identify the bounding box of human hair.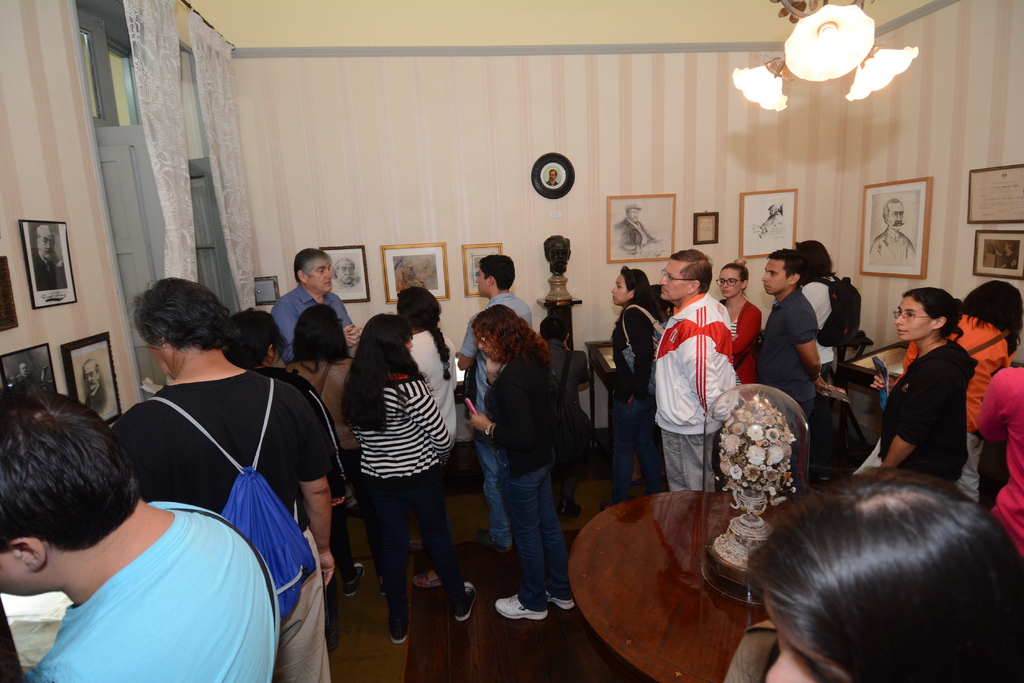
pyautogui.locateOnScreen(772, 248, 807, 276).
